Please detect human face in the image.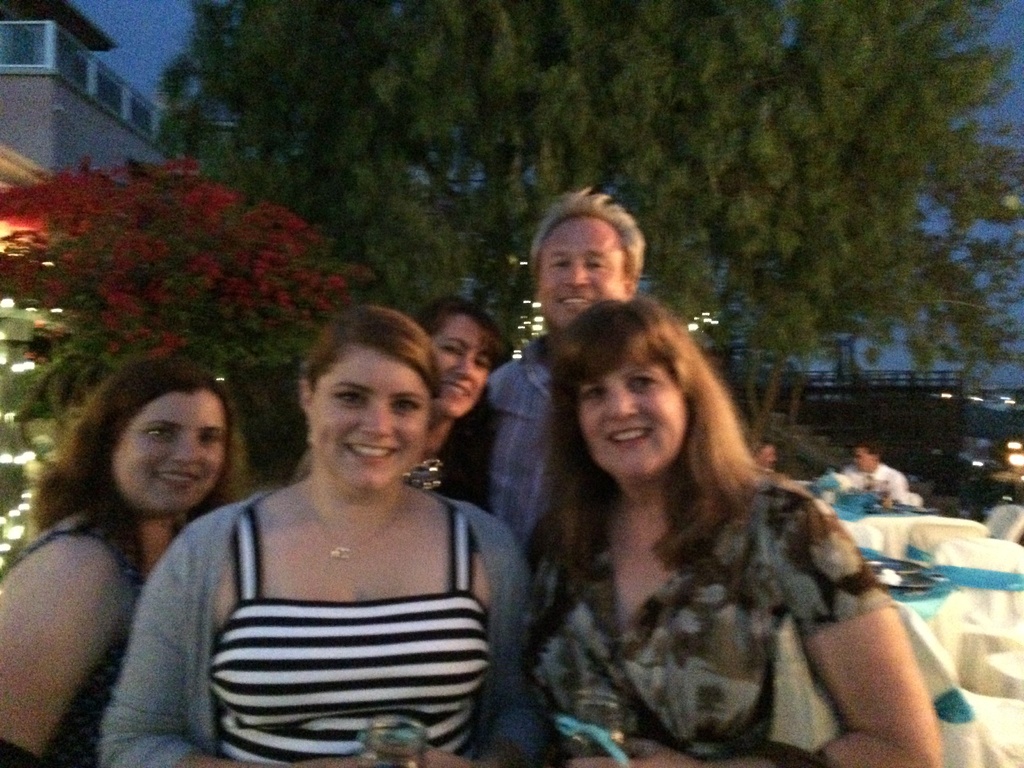
x1=116 y1=393 x2=221 y2=513.
